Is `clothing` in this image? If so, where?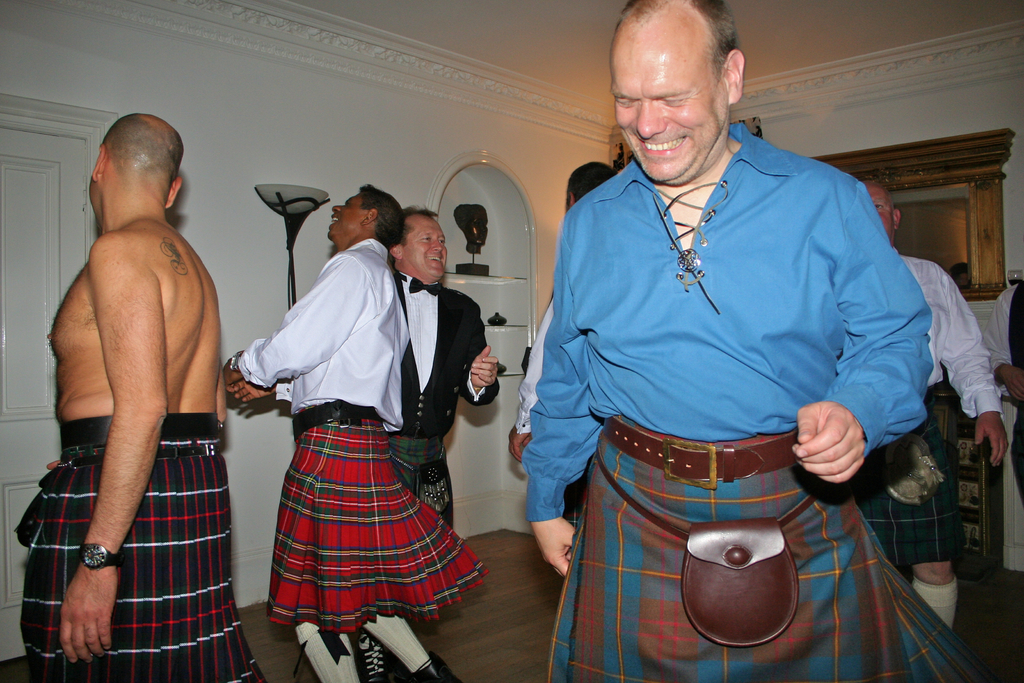
Yes, at 225, 233, 482, 632.
